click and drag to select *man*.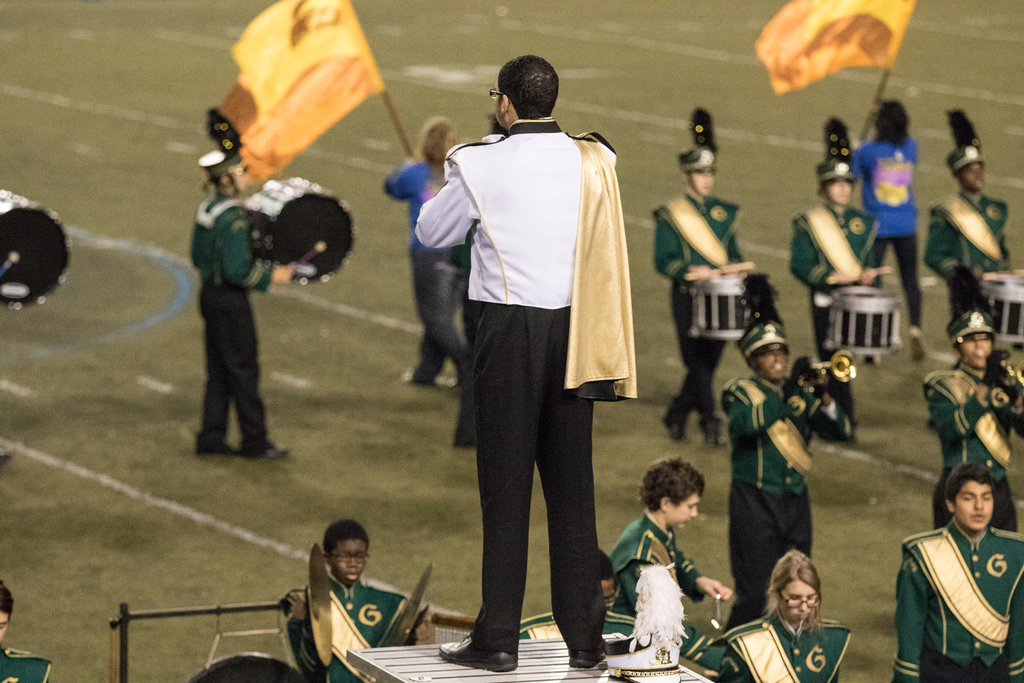
Selection: 197,149,289,463.
